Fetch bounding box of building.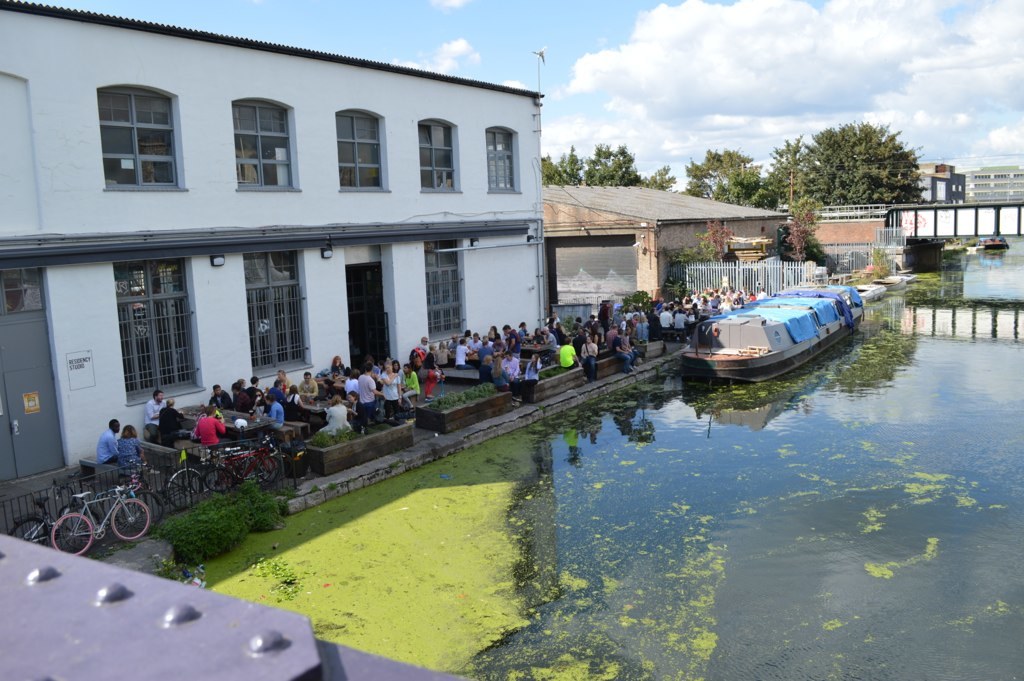
Bbox: 0:0:547:488.
